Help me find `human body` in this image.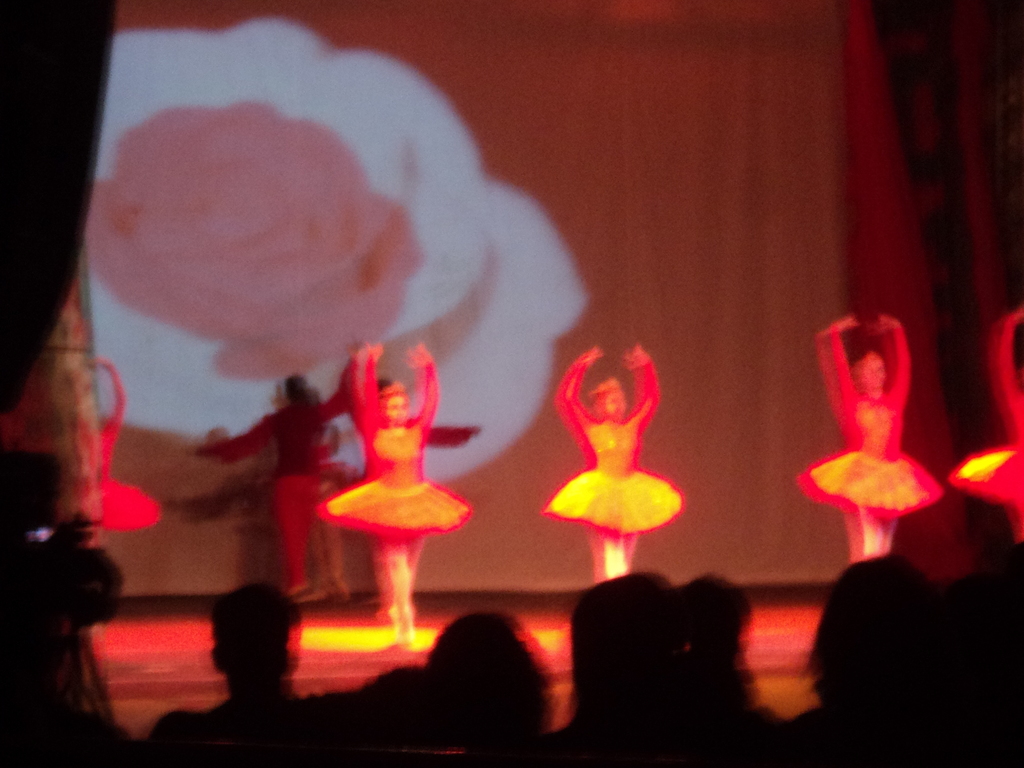
Found it: bbox=[796, 314, 947, 563].
